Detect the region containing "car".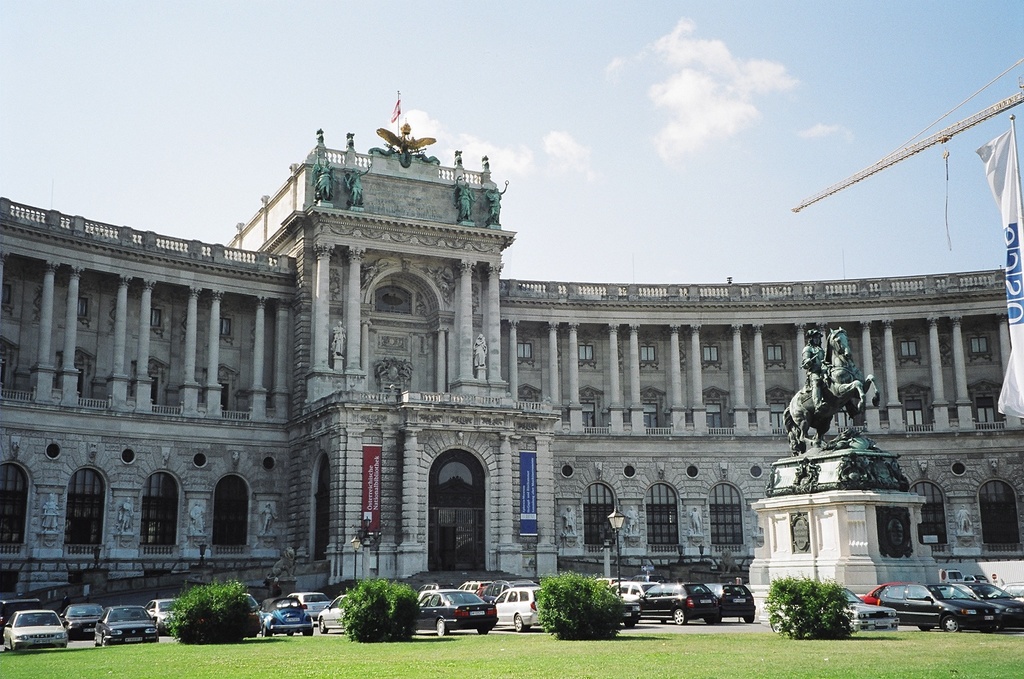
(left=59, top=602, right=105, bottom=639).
